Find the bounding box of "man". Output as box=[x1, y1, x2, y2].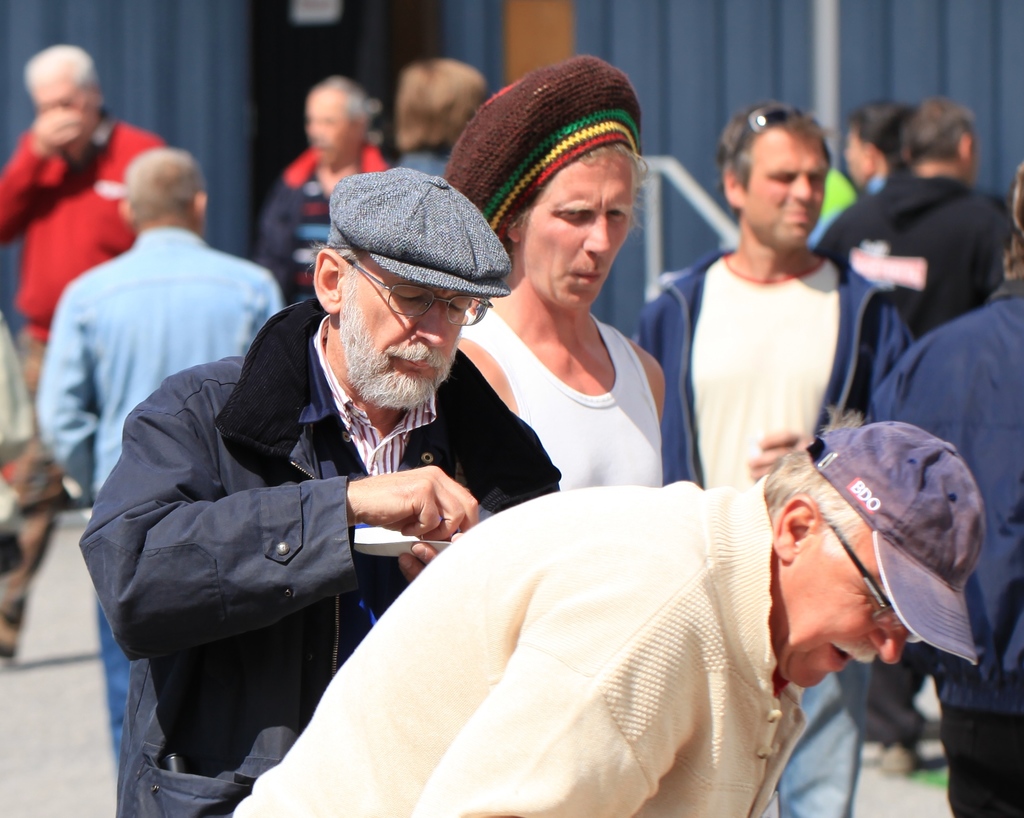
box=[860, 168, 1023, 817].
